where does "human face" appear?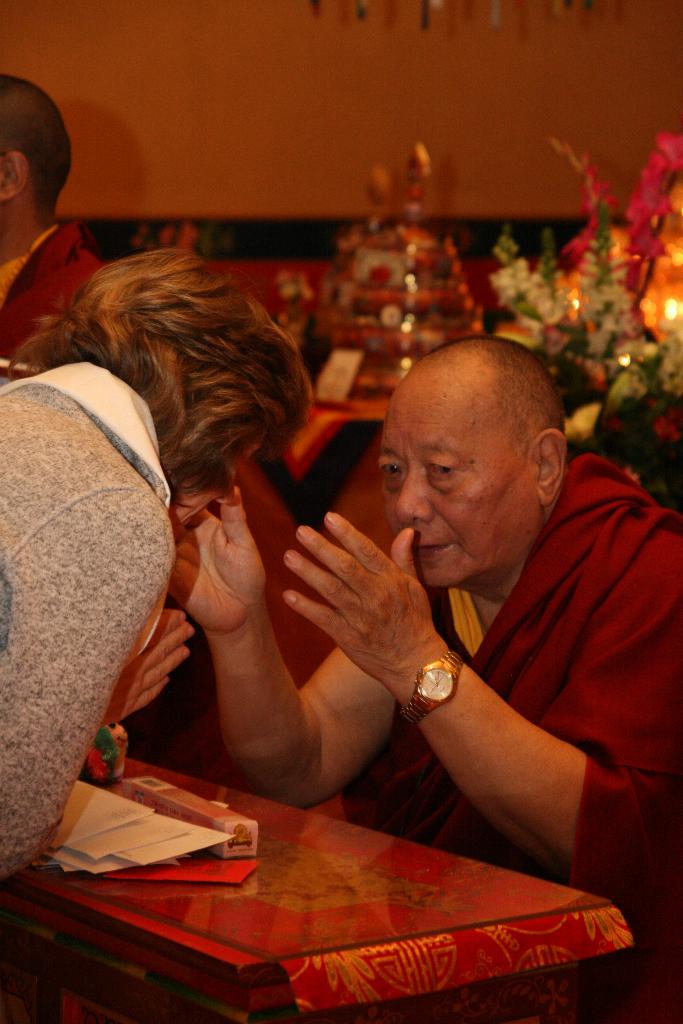
Appears at crop(379, 385, 537, 590).
